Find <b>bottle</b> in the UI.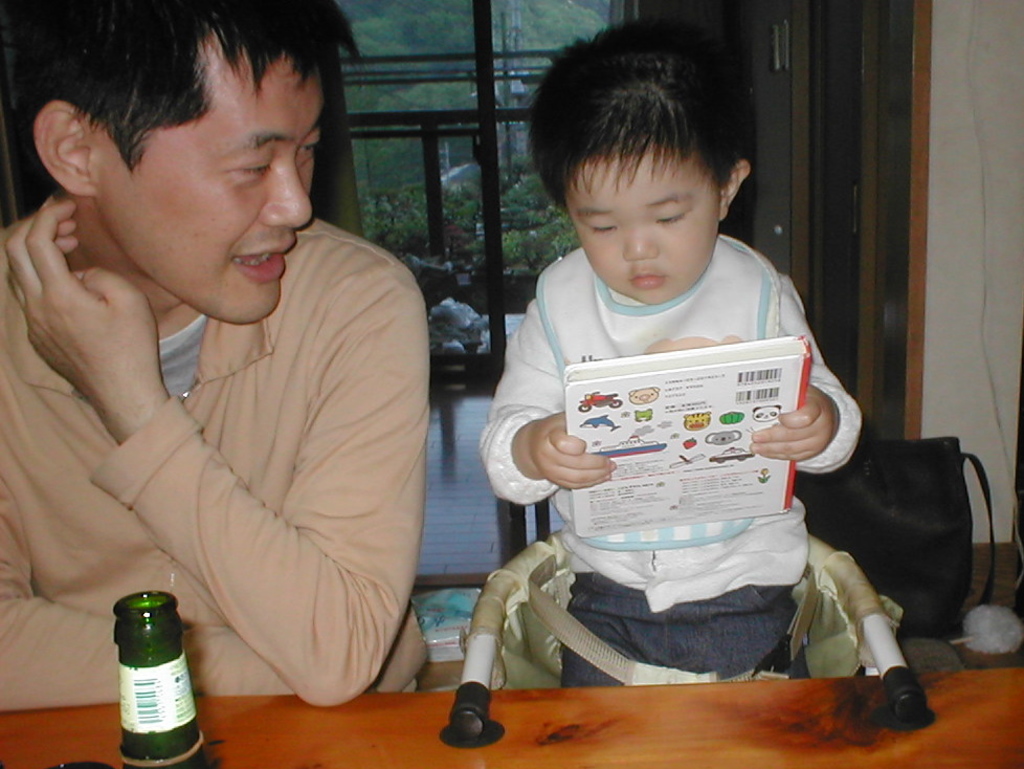
UI element at 105,597,199,750.
